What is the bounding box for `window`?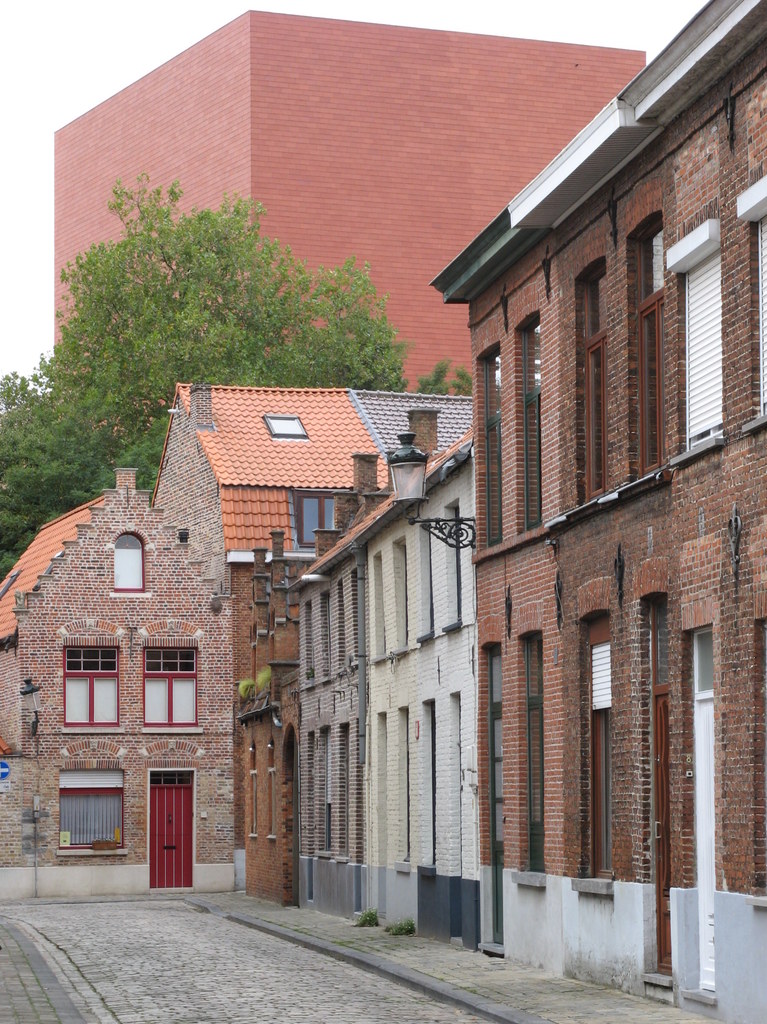
{"left": 584, "top": 333, "right": 606, "bottom": 496}.
